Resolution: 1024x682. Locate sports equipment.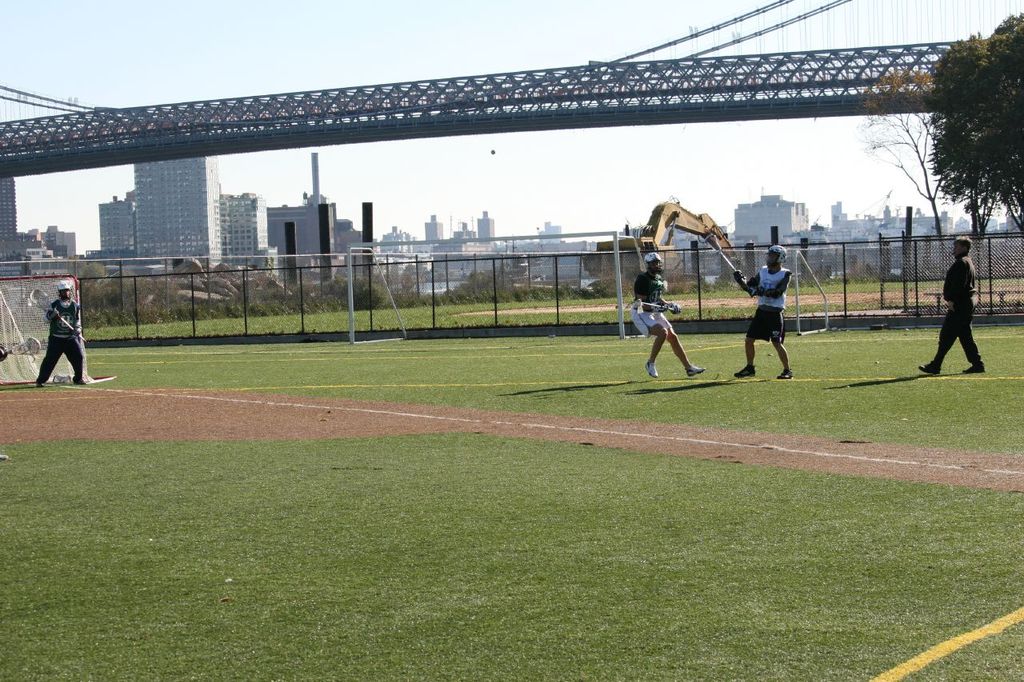
x1=651 y1=302 x2=669 y2=317.
